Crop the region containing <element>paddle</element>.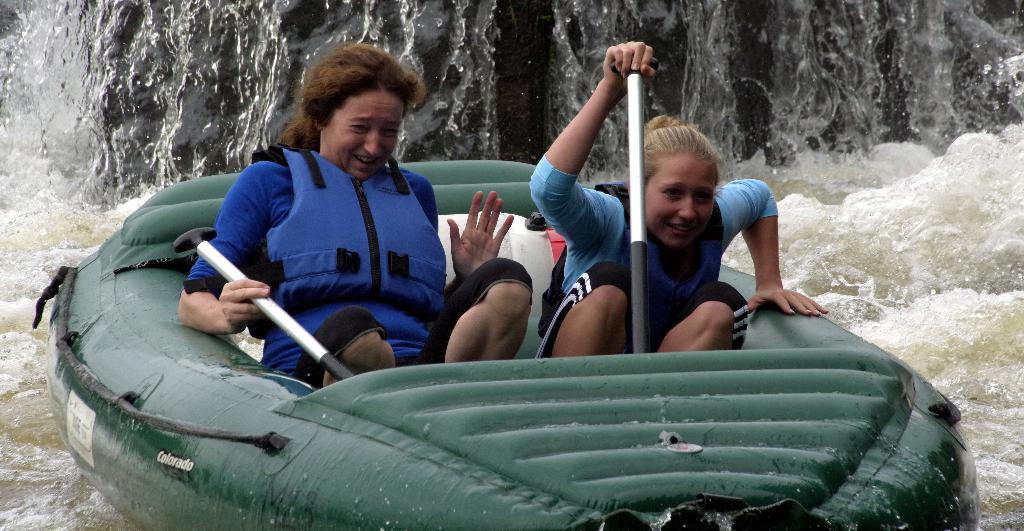
Crop region: {"left": 173, "top": 224, "right": 354, "bottom": 387}.
